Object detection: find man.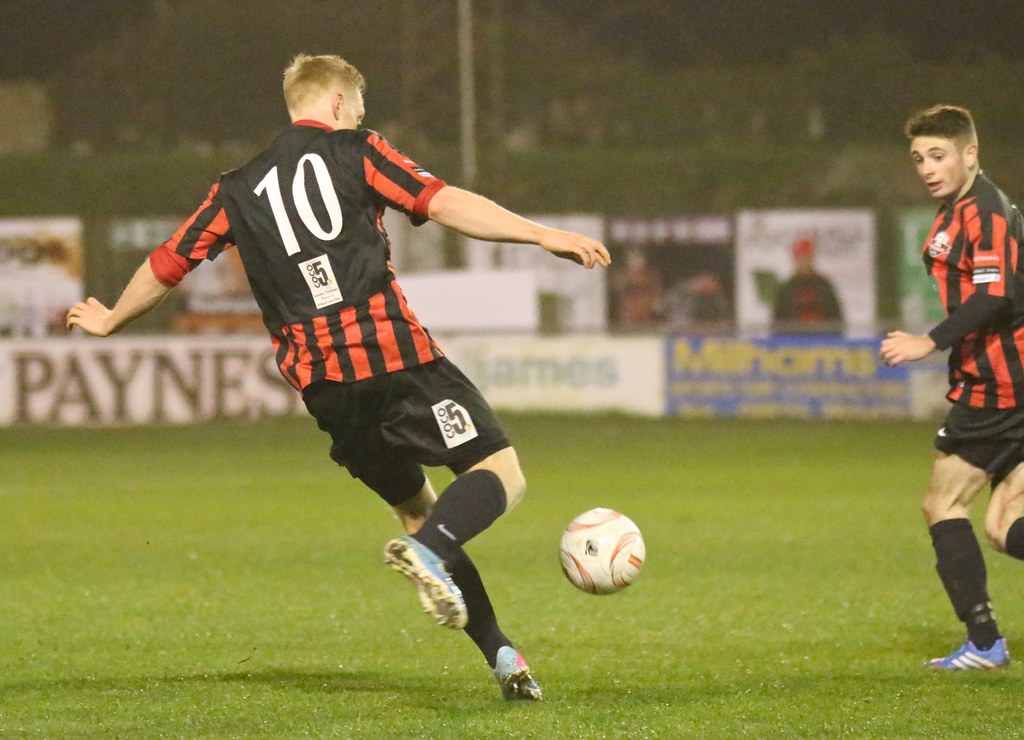
874,106,1021,680.
